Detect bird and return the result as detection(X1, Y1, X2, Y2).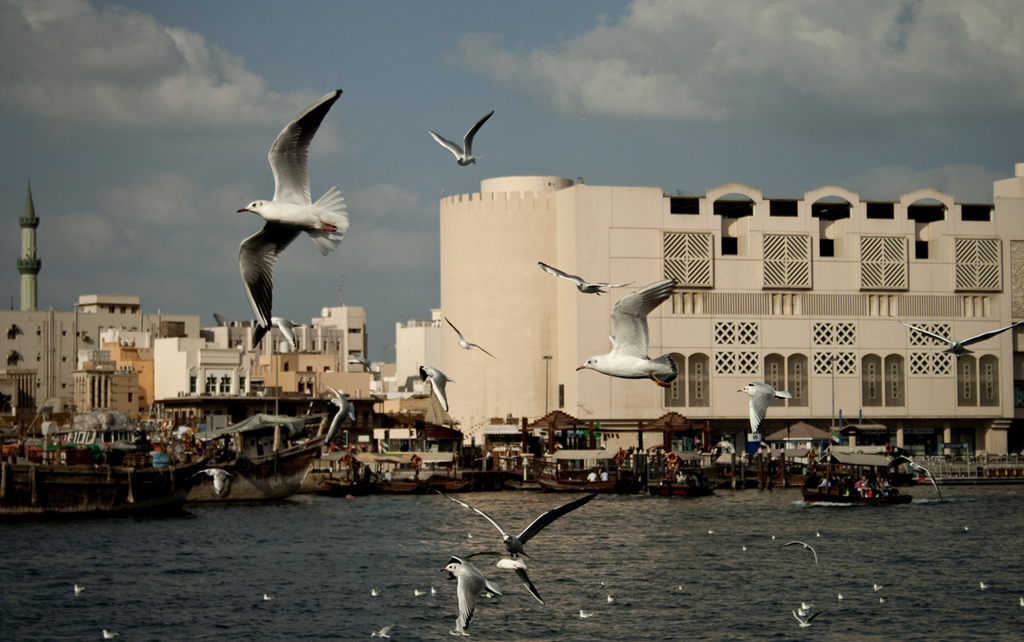
detection(102, 627, 119, 641).
